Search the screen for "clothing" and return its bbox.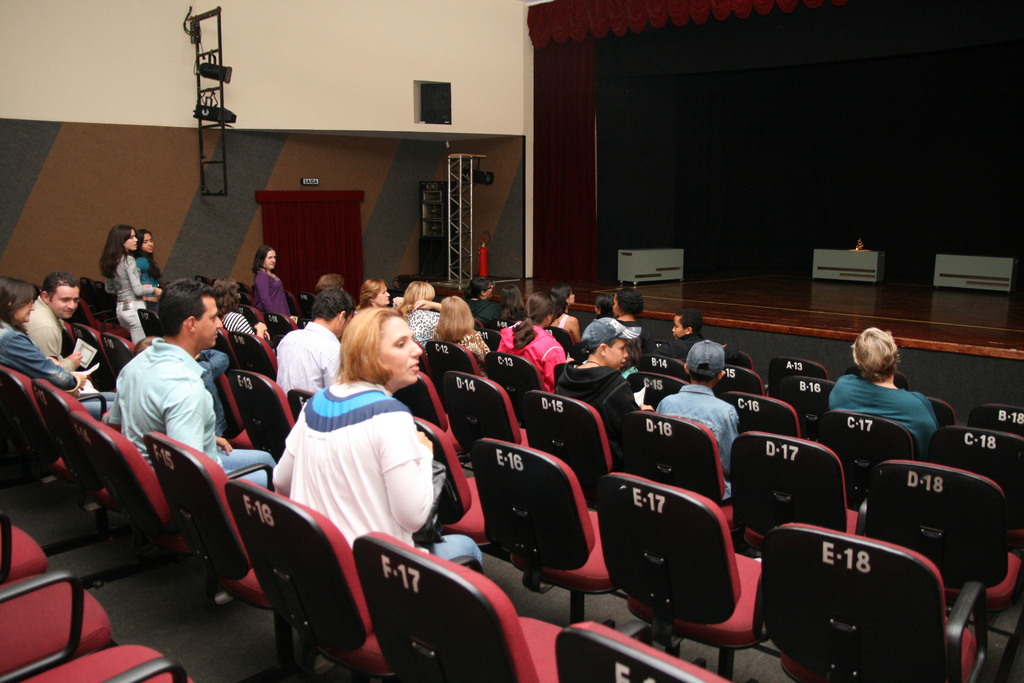
Found: select_region(404, 309, 445, 341).
